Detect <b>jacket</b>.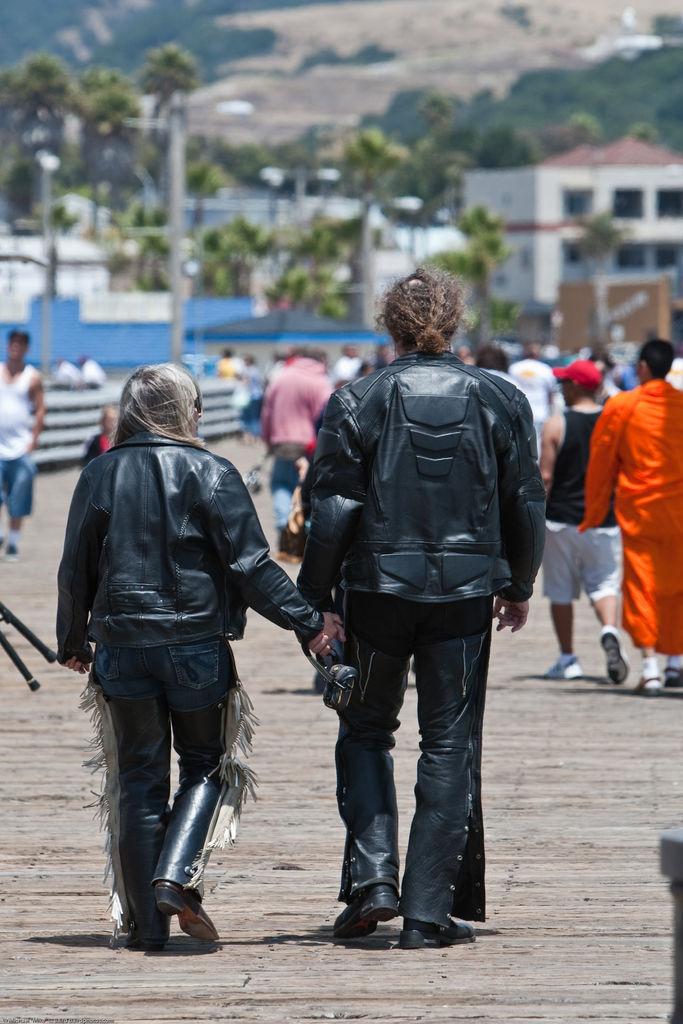
Detected at pyautogui.locateOnScreen(44, 436, 322, 666).
